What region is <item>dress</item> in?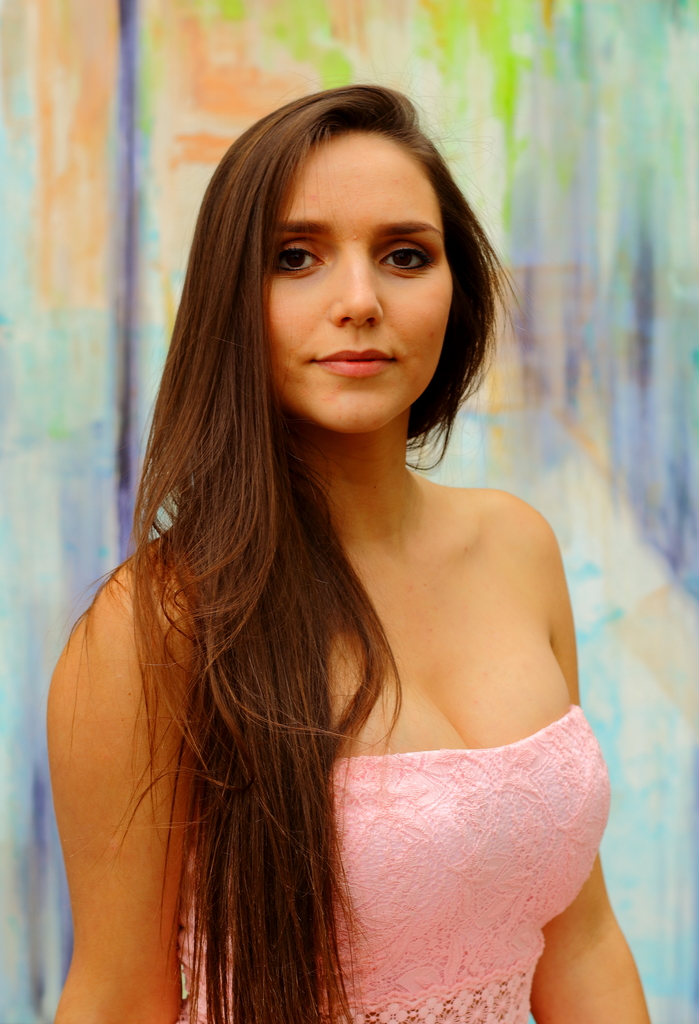
x1=171, y1=705, x2=610, y2=1023.
